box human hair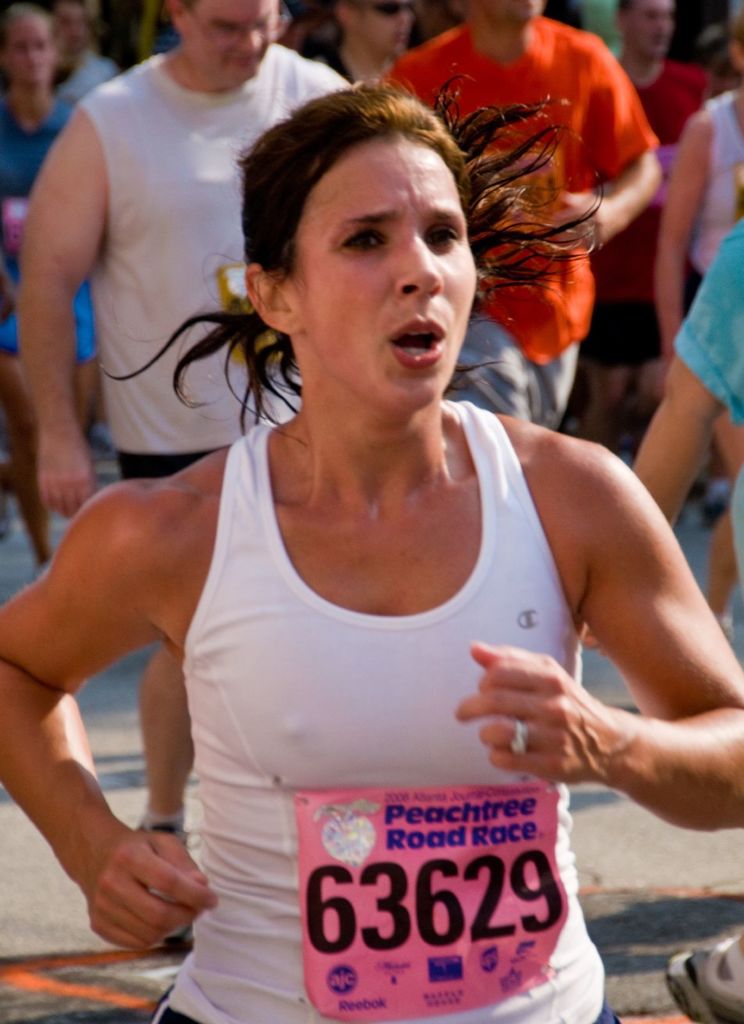
<bbox>180, 0, 199, 25</bbox>
